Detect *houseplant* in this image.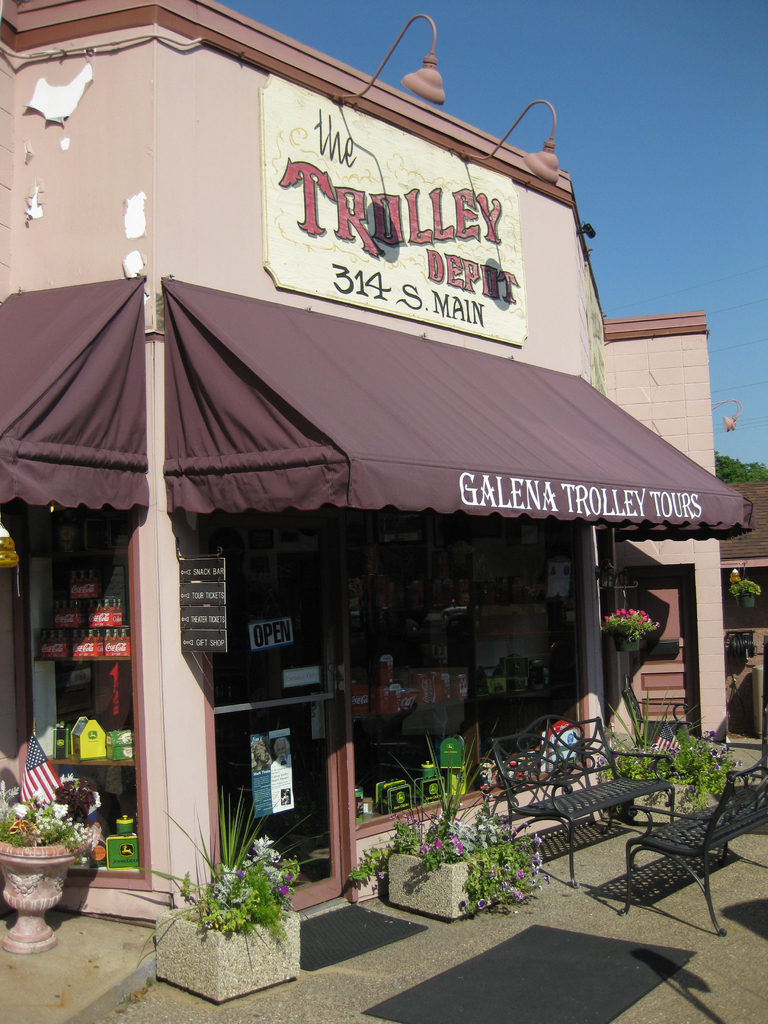
Detection: crop(620, 726, 742, 840).
